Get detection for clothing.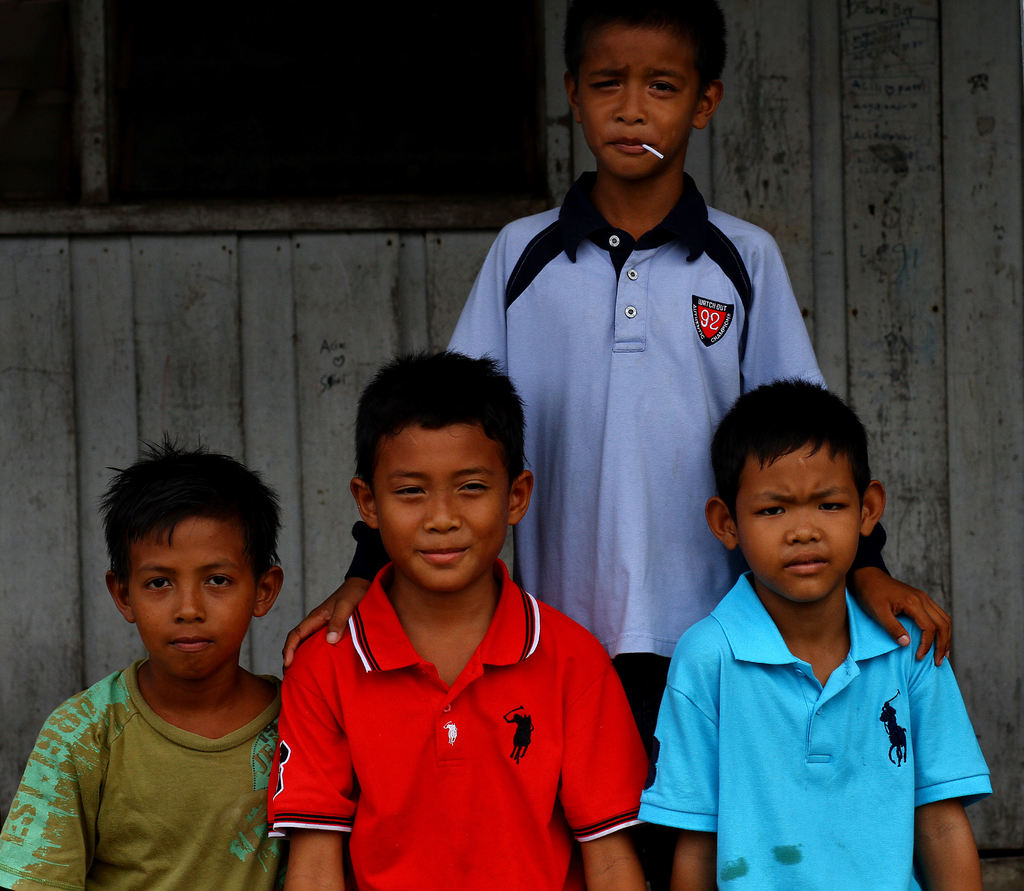
Detection: x1=0, y1=661, x2=283, y2=890.
